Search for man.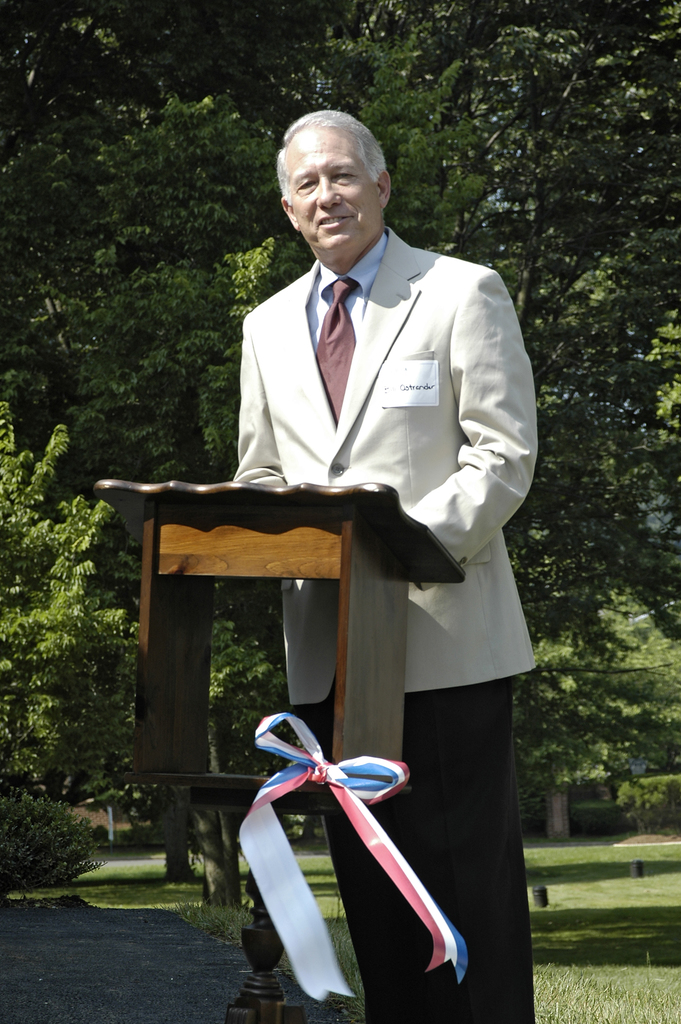
Found at {"left": 172, "top": 137, "right": 544, "bottom": 864}.
